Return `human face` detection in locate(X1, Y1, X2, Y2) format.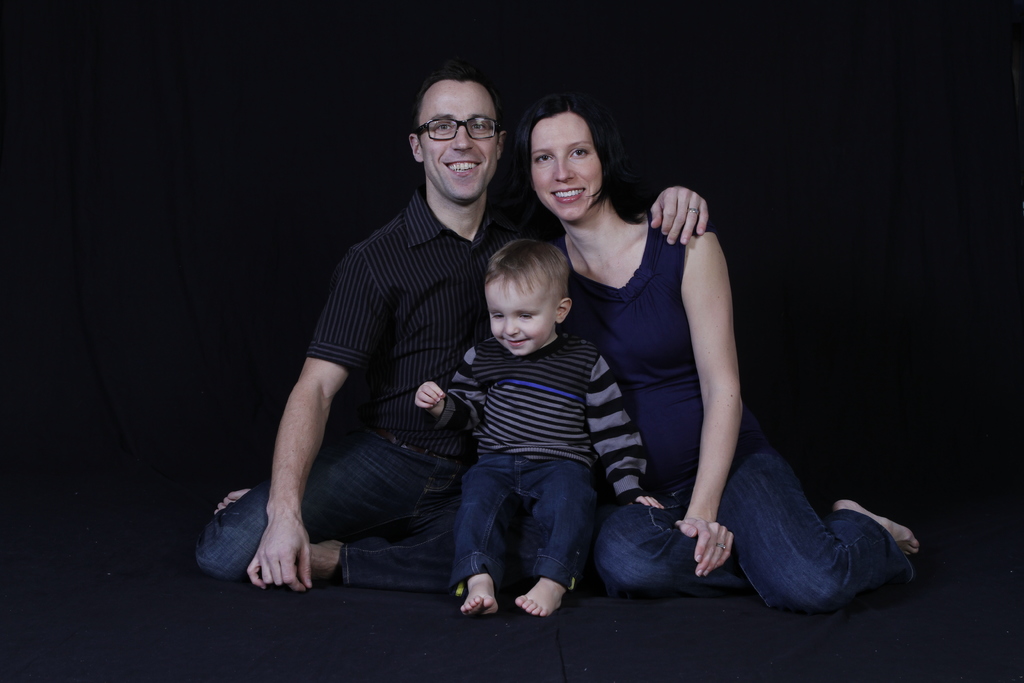
locate(529, 111, 609, 224).
